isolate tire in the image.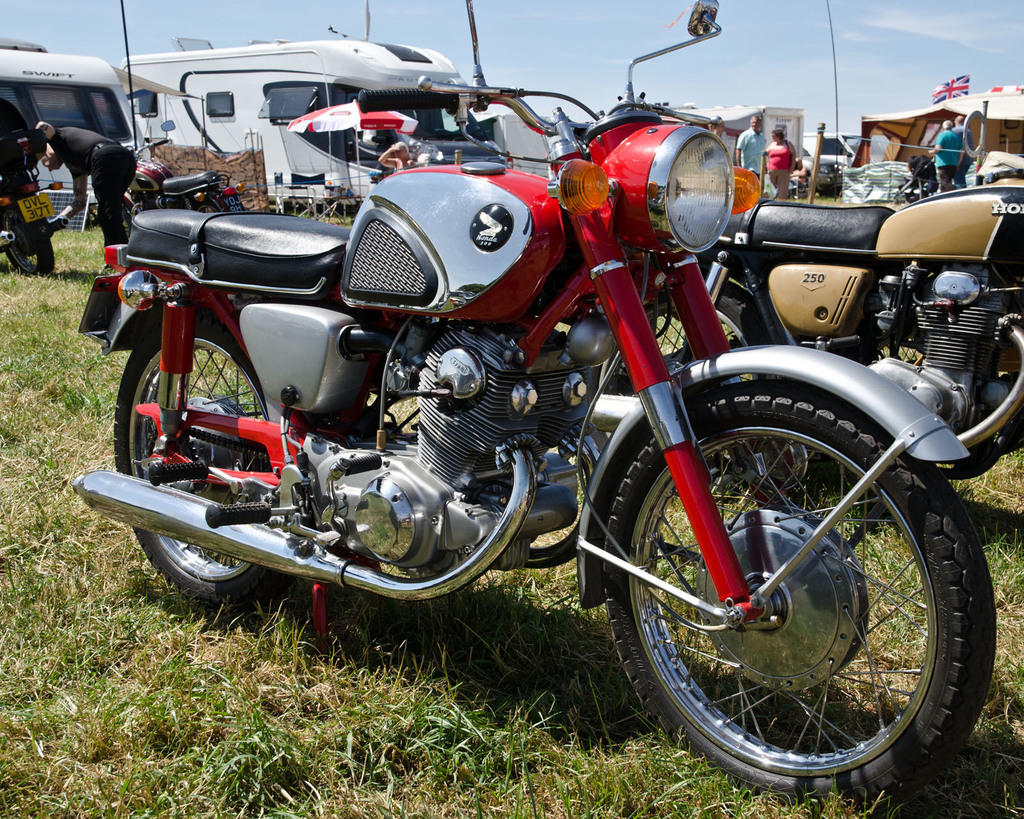
Isolated region: bbox(0, 215, 54, 274).
